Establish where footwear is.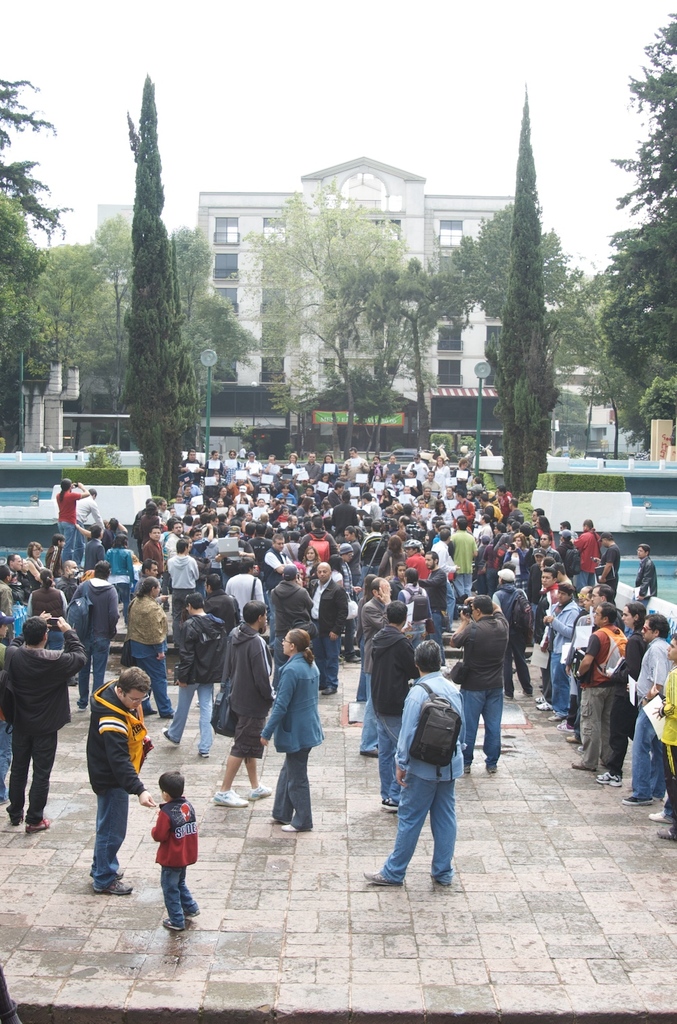
Established at l=617, t=784, r=644, b=808.
